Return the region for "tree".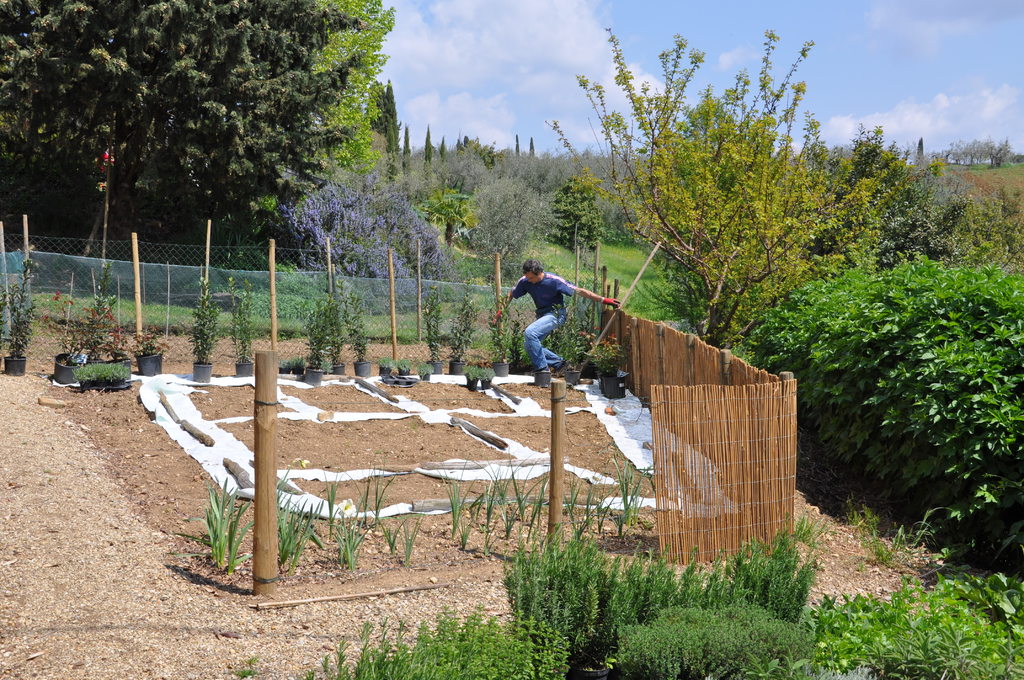
(26,8,406,286).
